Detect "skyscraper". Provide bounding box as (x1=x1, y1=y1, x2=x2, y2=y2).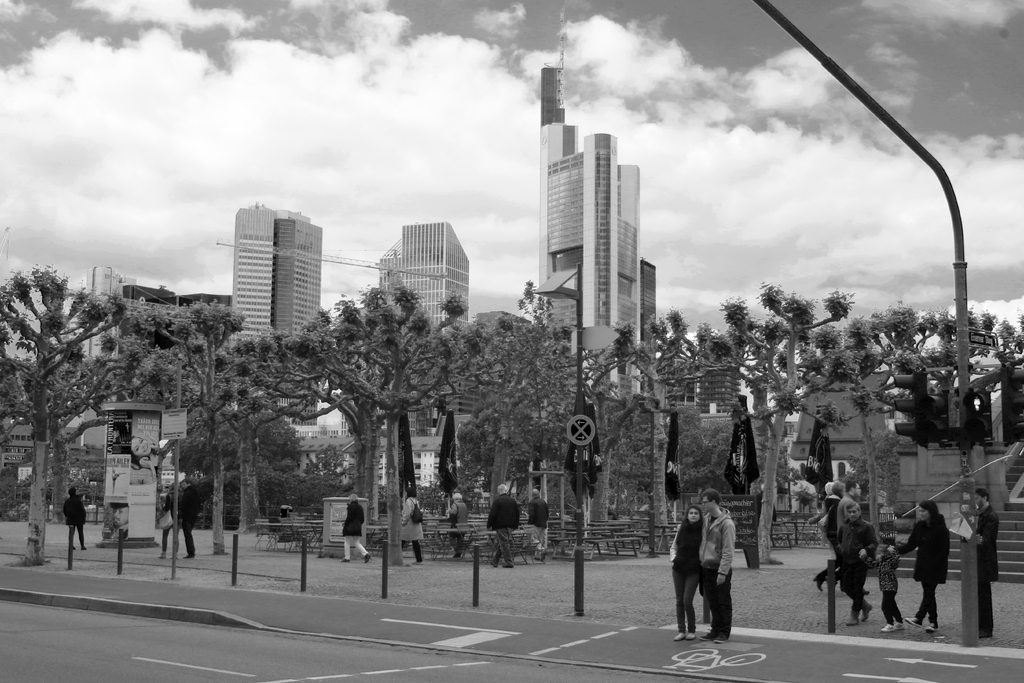
(x1=230, y1=209, x2=333, y2=343).
